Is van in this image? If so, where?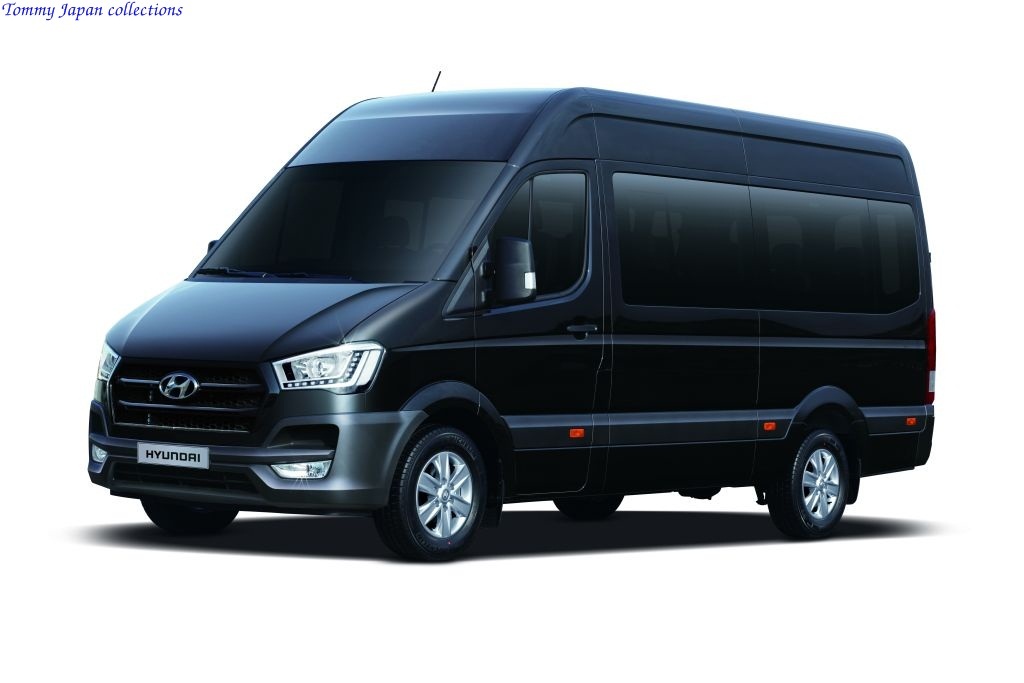
Yes, at (left=88, top=66, right=936, bottom=563).
